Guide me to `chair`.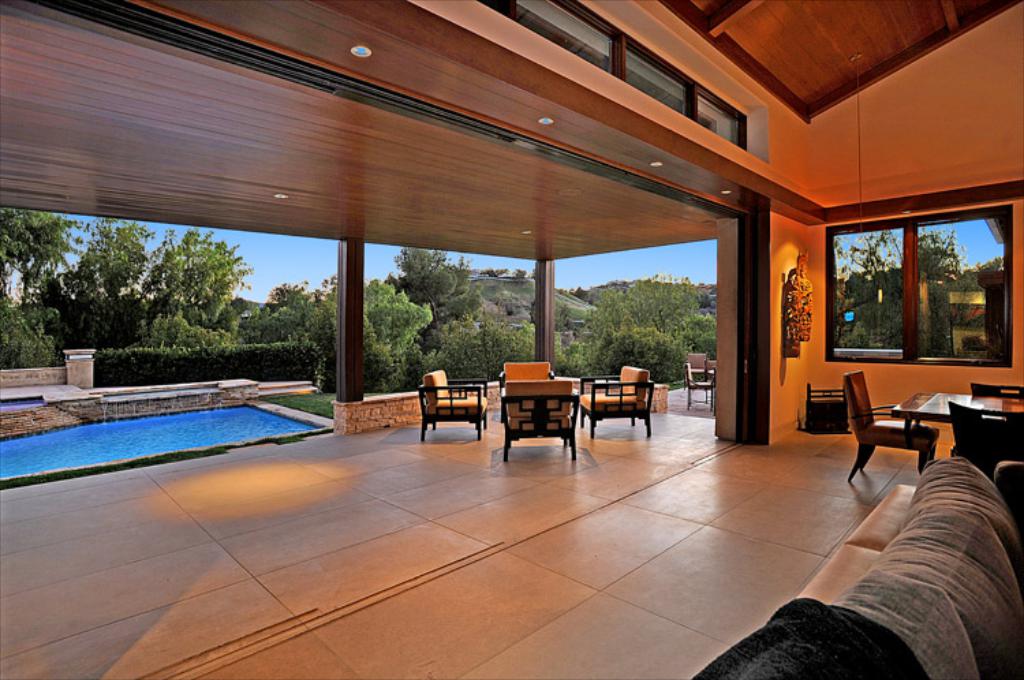
Guidance: pyautogui.locateOnScreen(498, 356, 556, 411).
